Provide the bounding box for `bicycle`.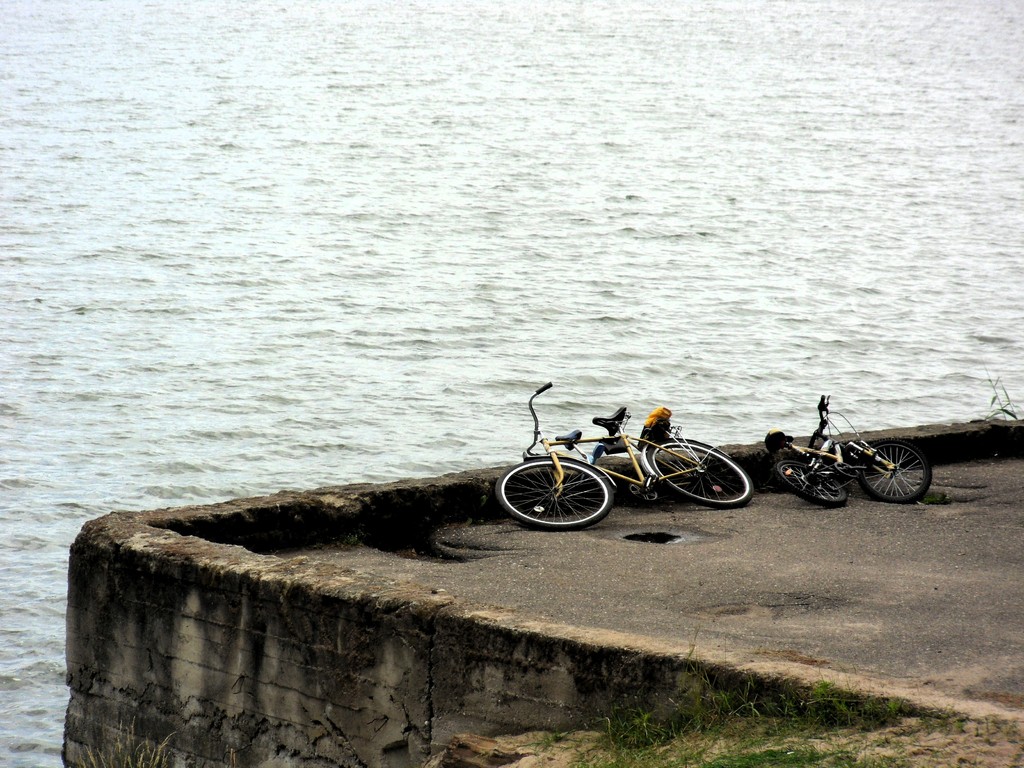
508/399/772/520.
